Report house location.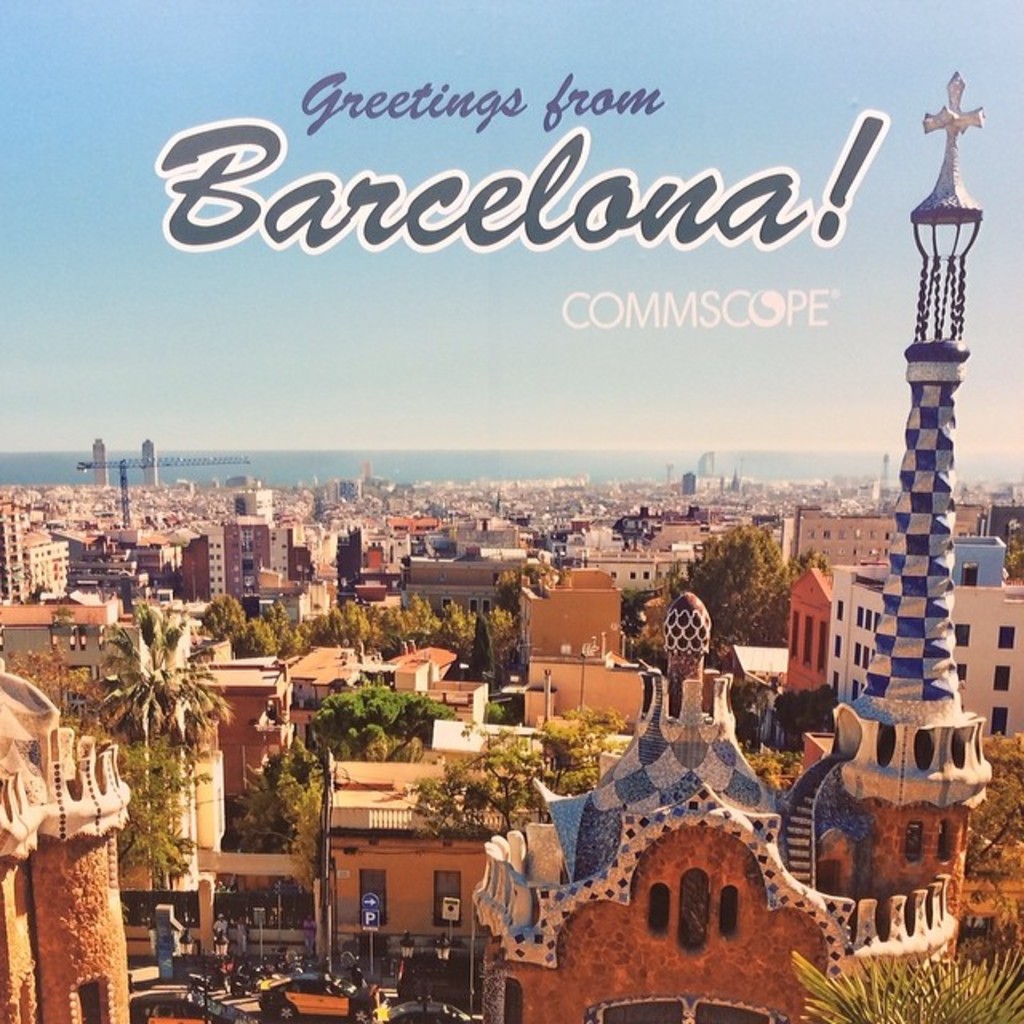
Report: [x1=355, y1=646, x2=490, y2=726].
